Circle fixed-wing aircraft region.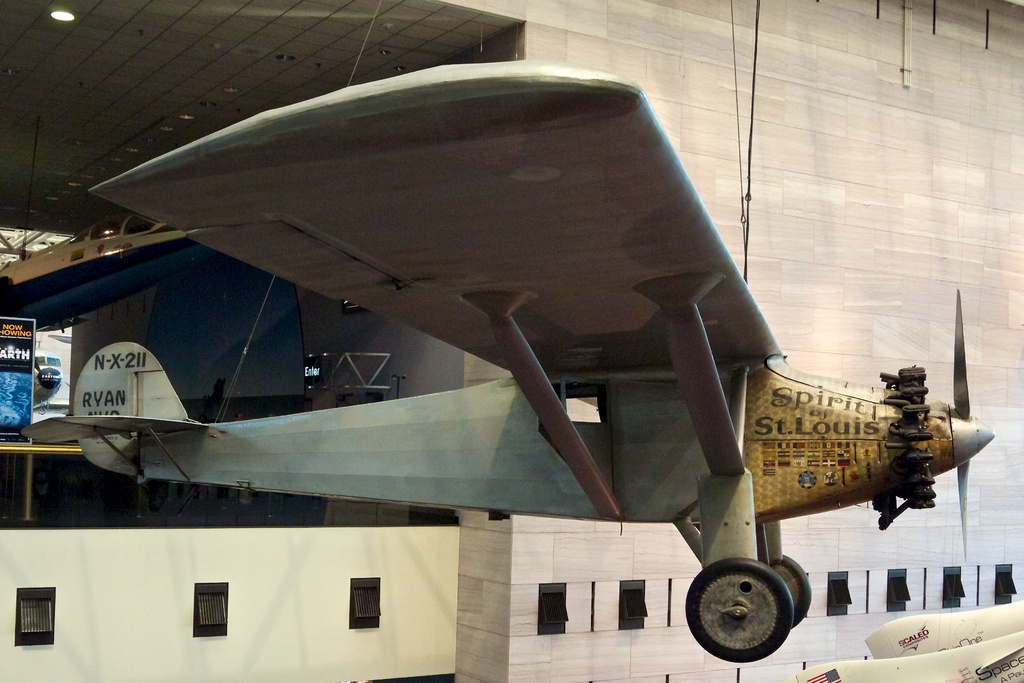
Region: pyautogui.locateOnScreen(865, 595, 1023, 662).
